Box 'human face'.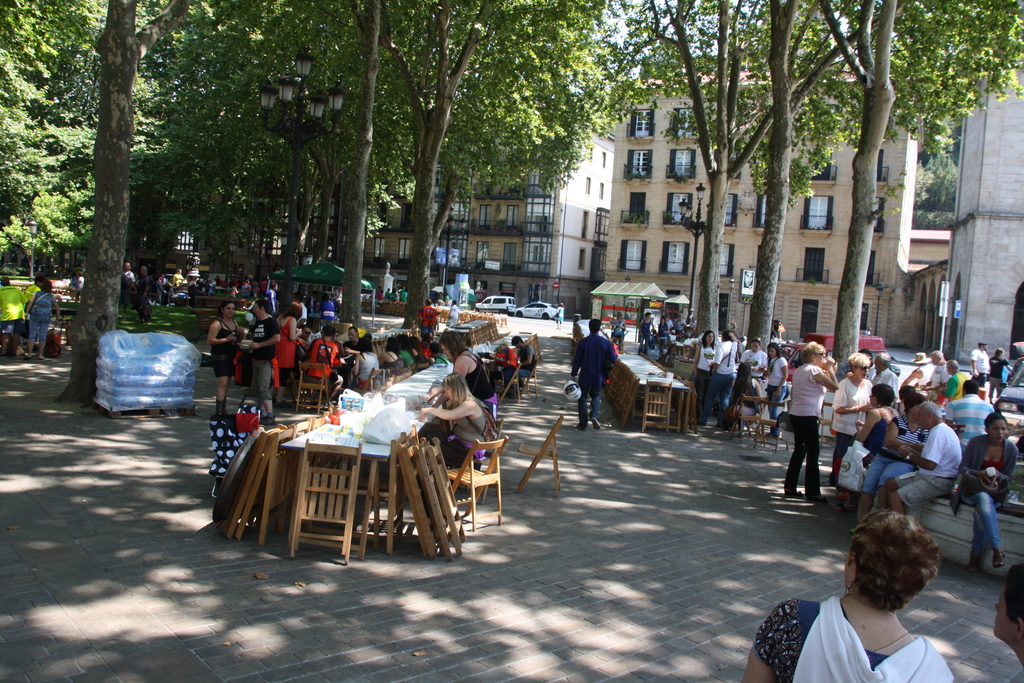
<bbox>996, 588, 1012, 639</bbox>.
